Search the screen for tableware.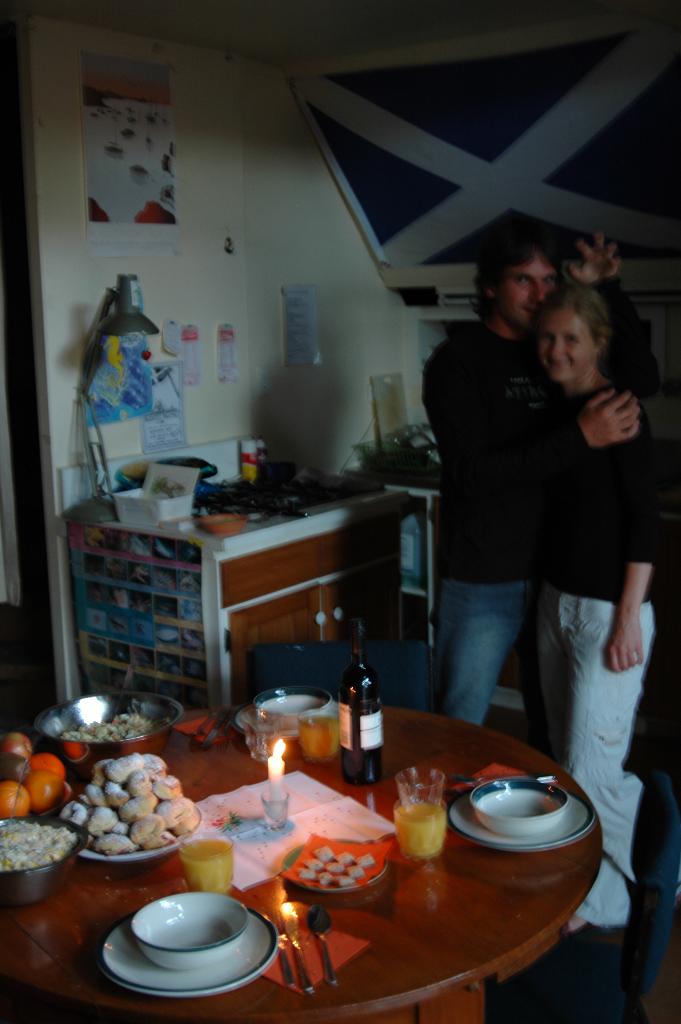
Found at [203, 711, 226, 746].
